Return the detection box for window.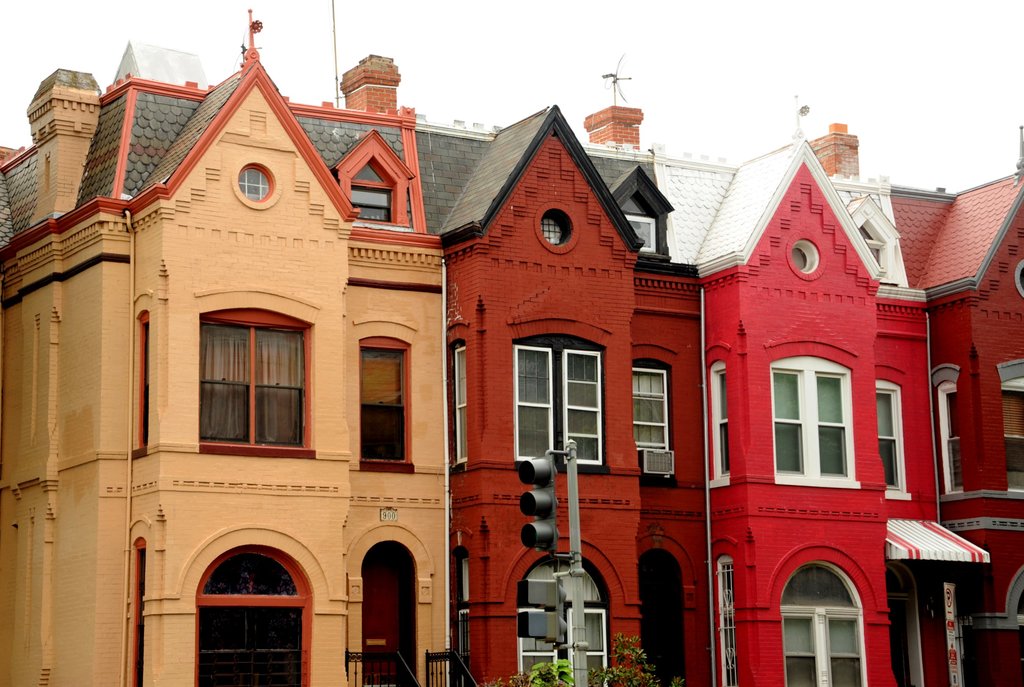
box(515, 339, 620, 468).
